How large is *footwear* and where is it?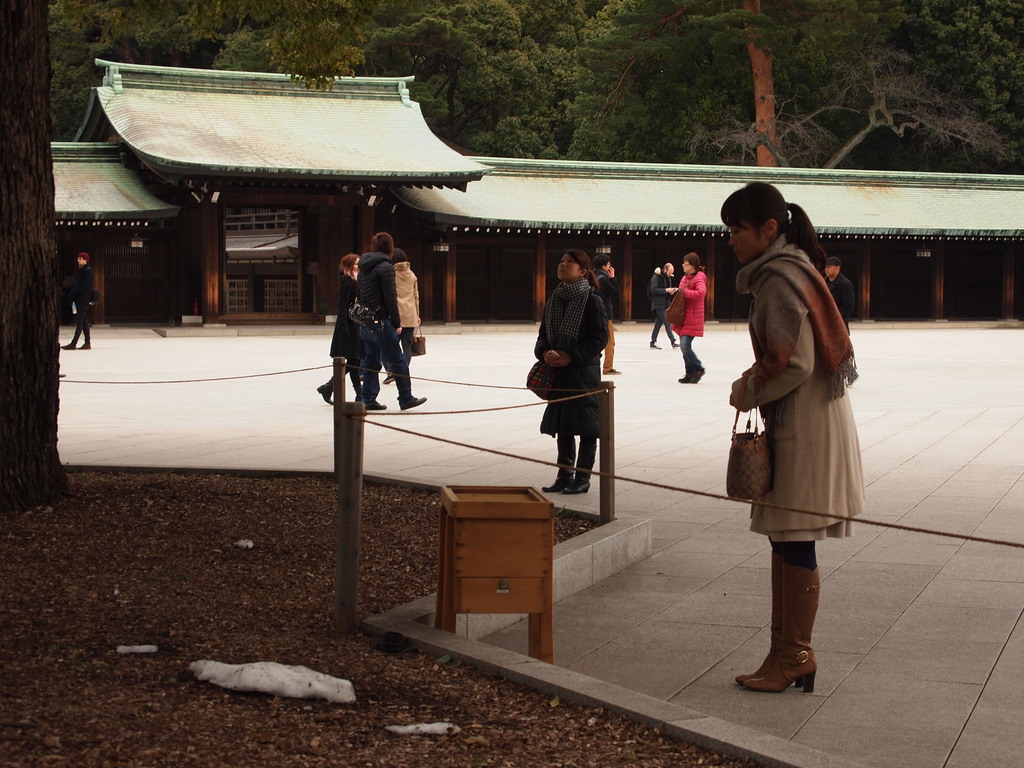
Bounding box: detection(319, 383, 330, 408).
